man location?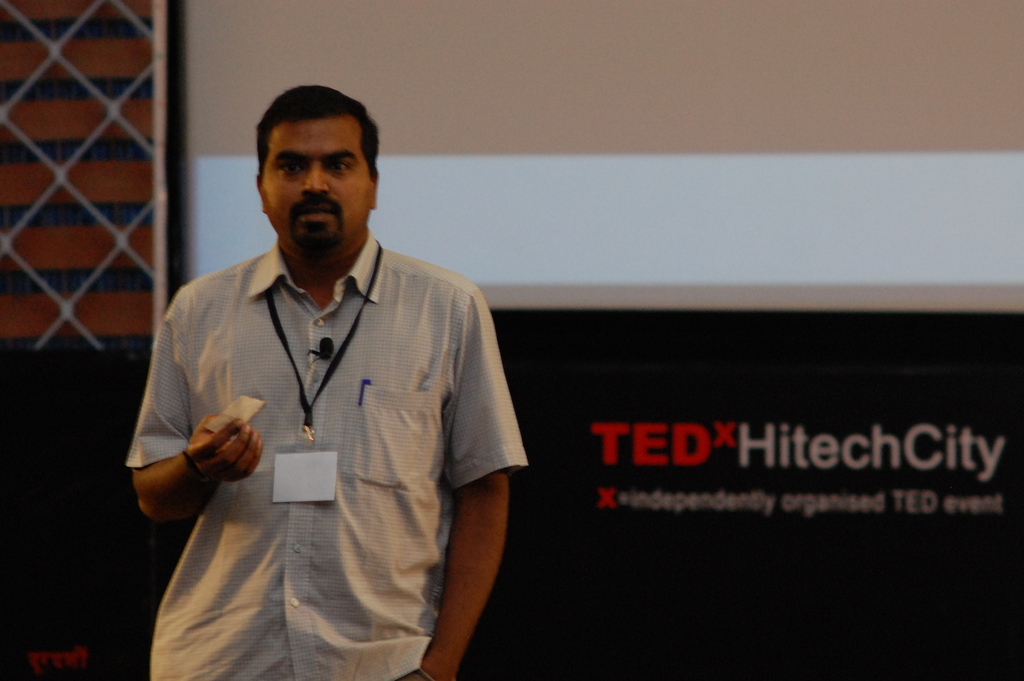
[x1=120, y1=85, x2=537, y2=669]
